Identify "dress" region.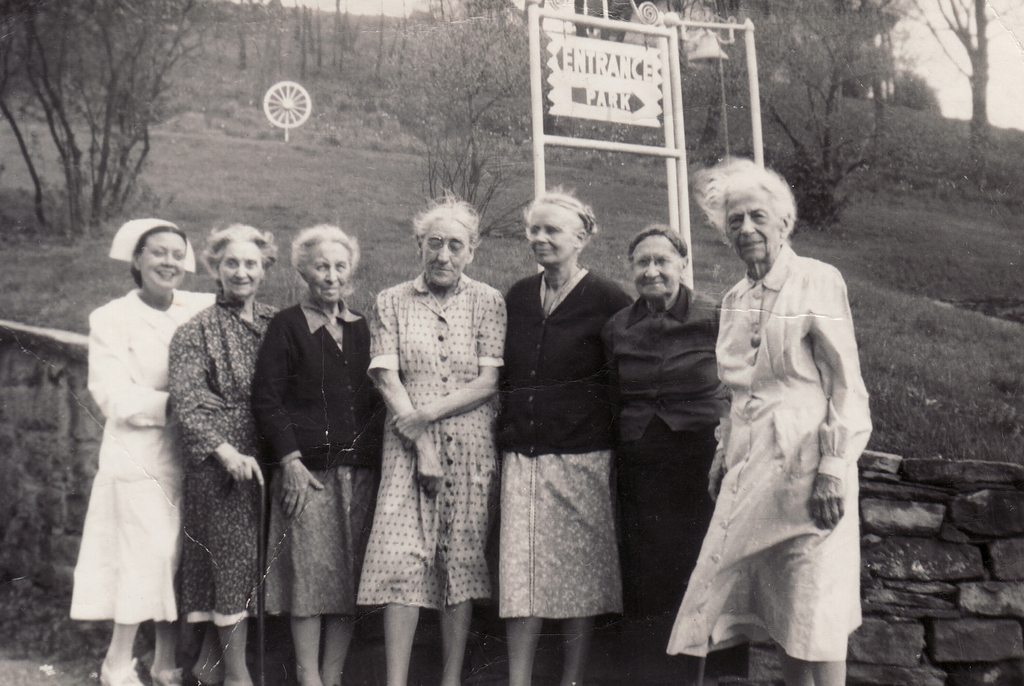
Region: 76 288 215 625.
